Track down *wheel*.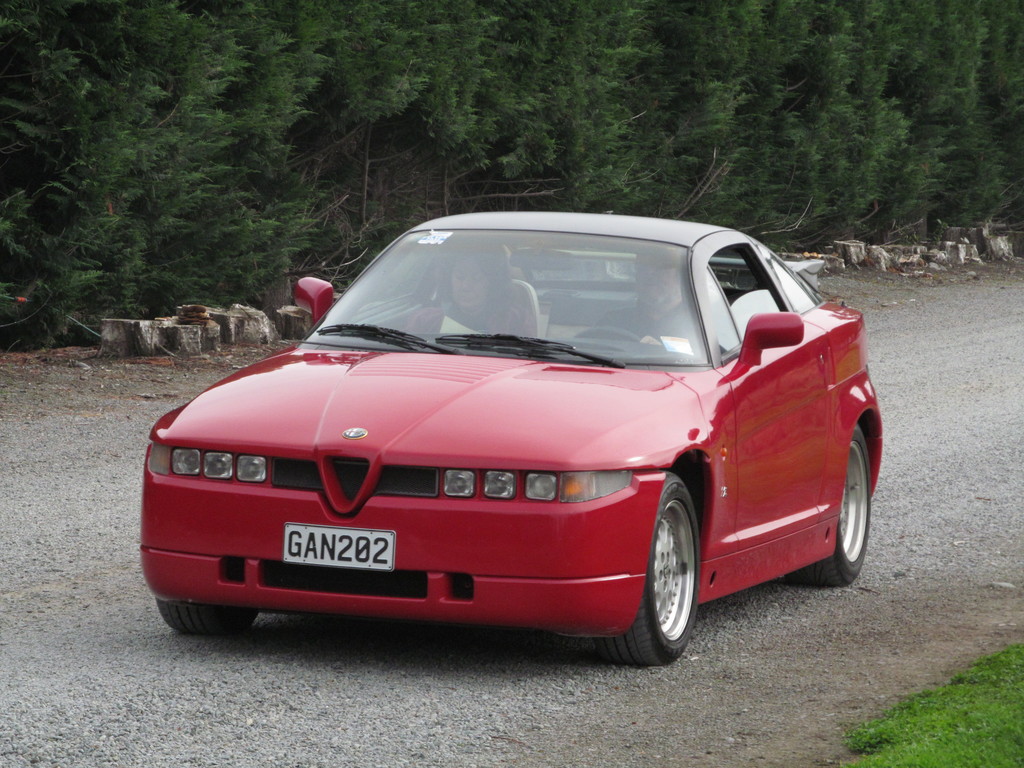
Tracked to box(579, 326, 646, 346).
